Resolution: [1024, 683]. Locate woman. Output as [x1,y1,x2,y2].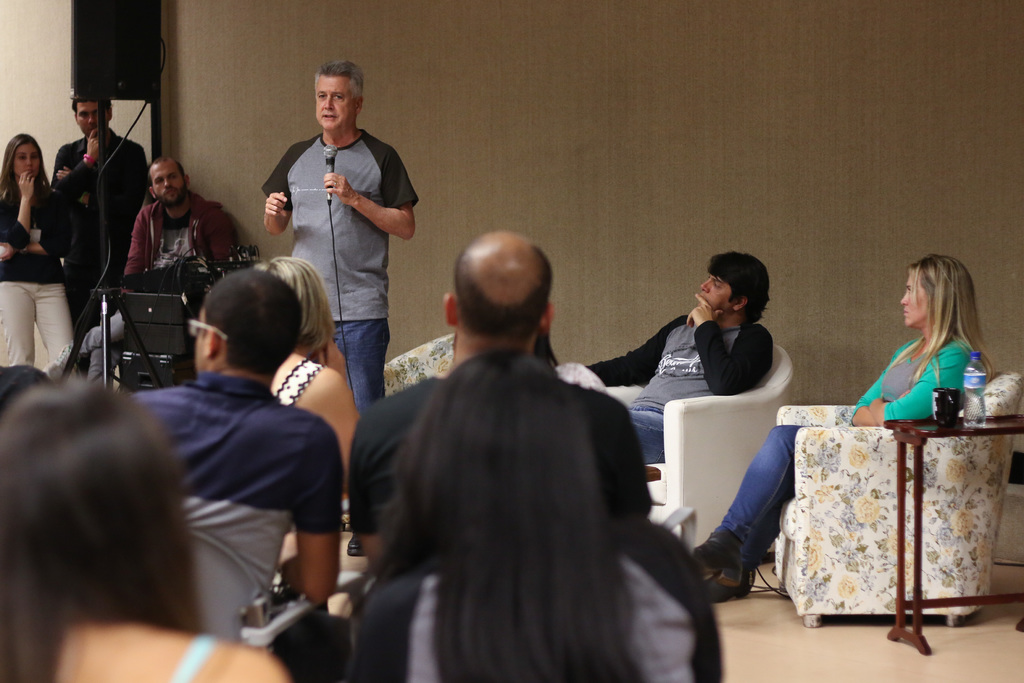
[0,372,289,682].
